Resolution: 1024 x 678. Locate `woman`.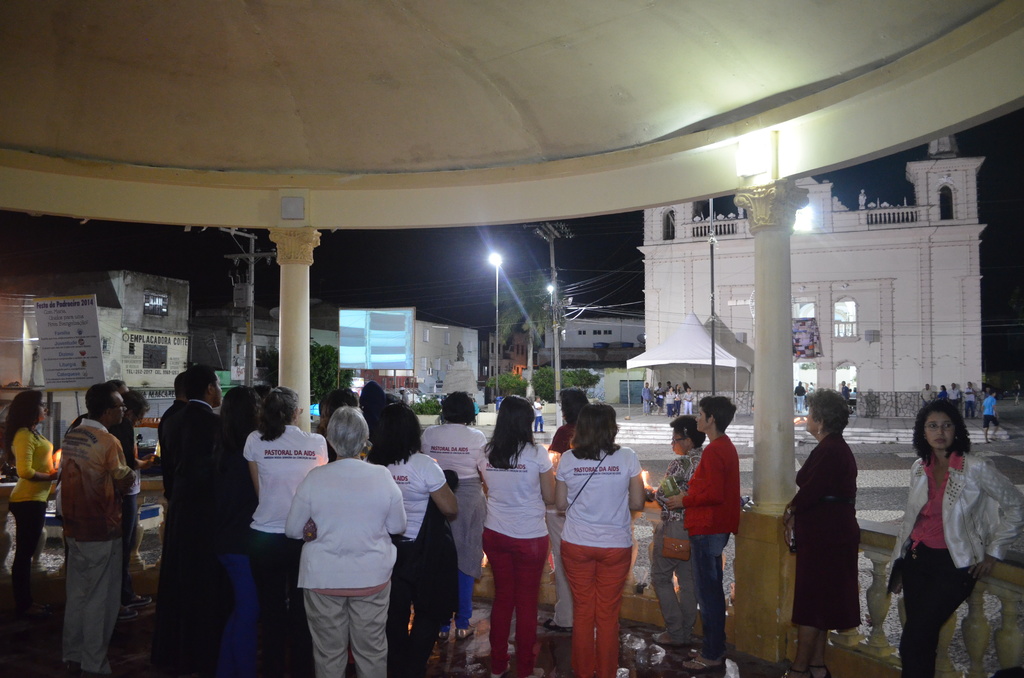
x1=480 y1=389 x2=567 y2=677.
